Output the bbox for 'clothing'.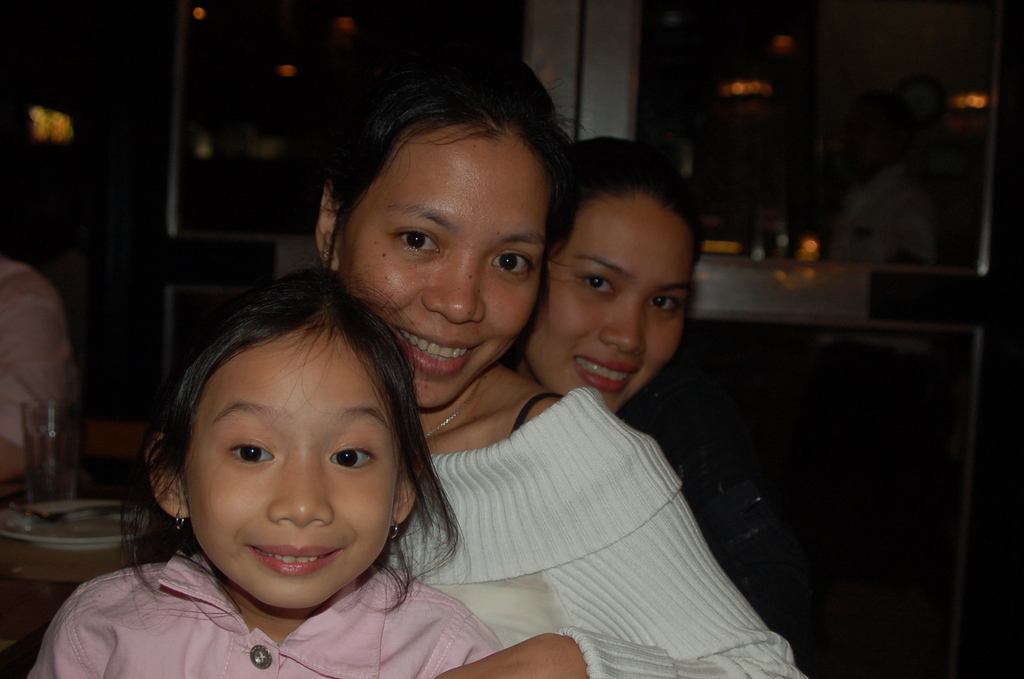
box=[378, 388, 814, 678].
